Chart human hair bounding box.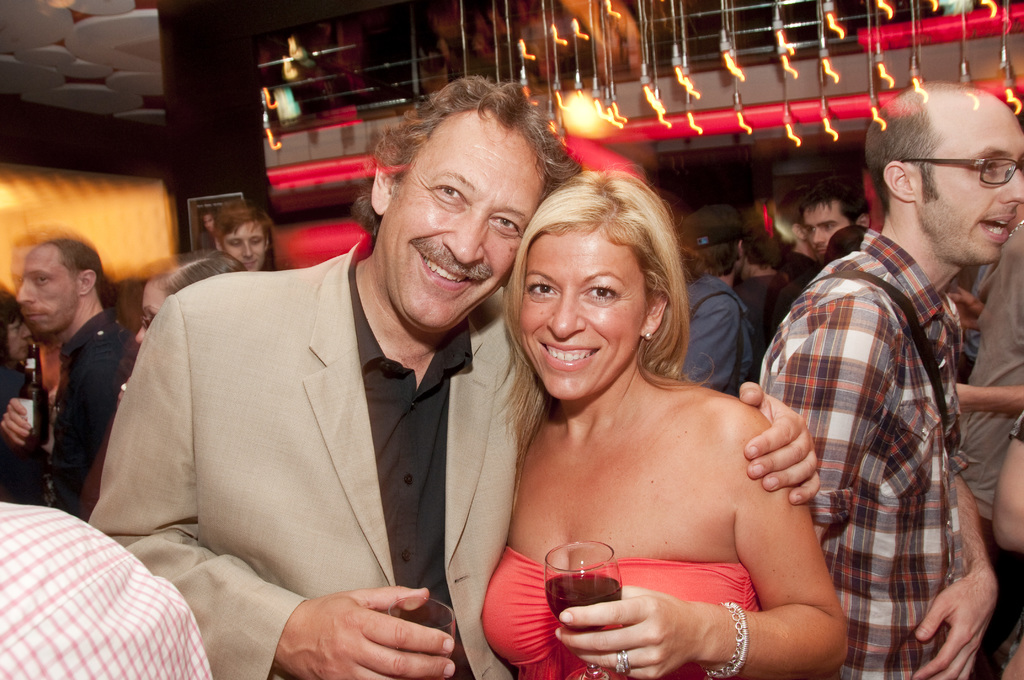
Charted: box=[0, 293, 29, 356].
